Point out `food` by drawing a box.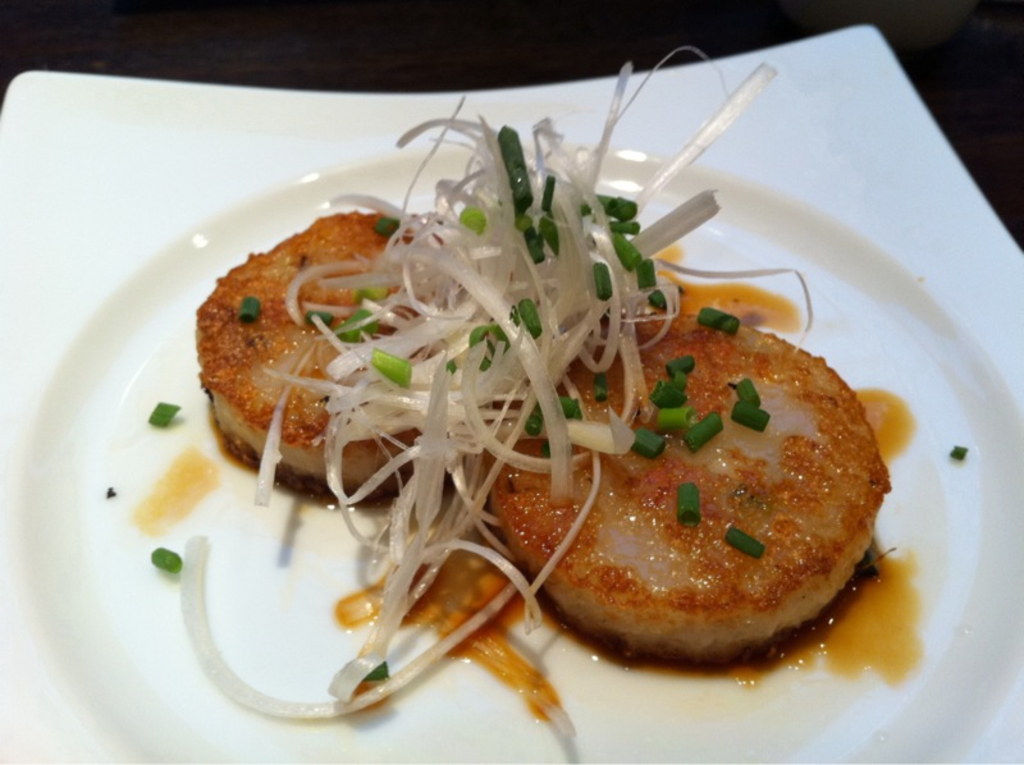
detection(207, 119, 916, 737).
